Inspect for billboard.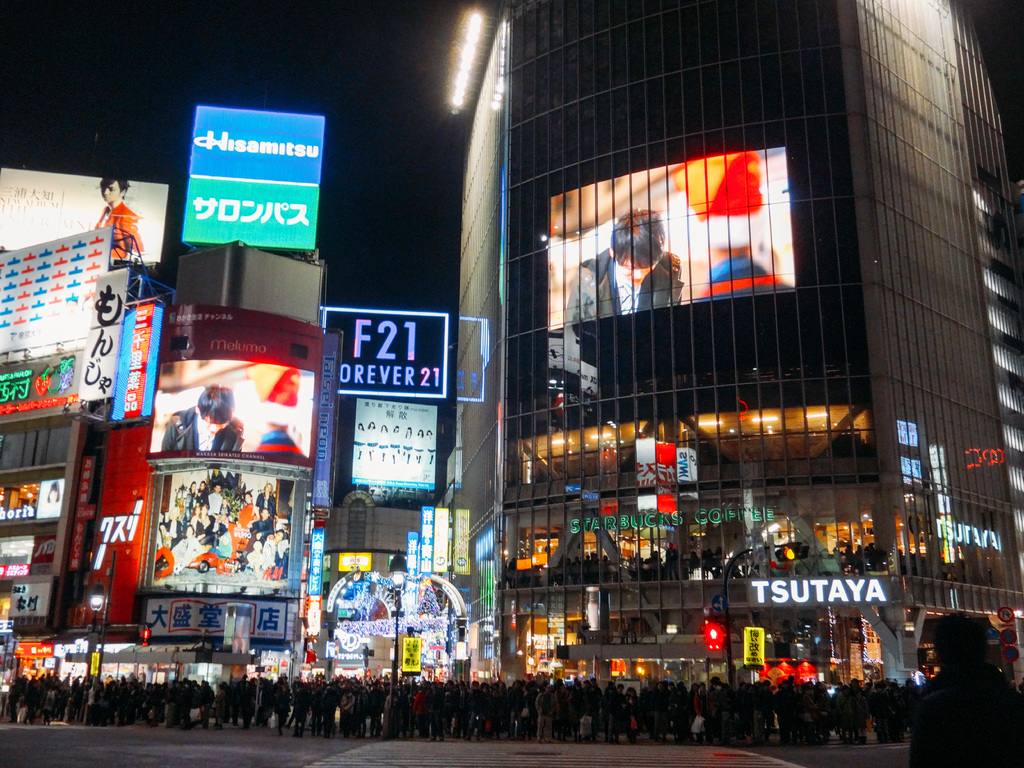
Inspection: left=12, top=579, right=54, bottom=617.
